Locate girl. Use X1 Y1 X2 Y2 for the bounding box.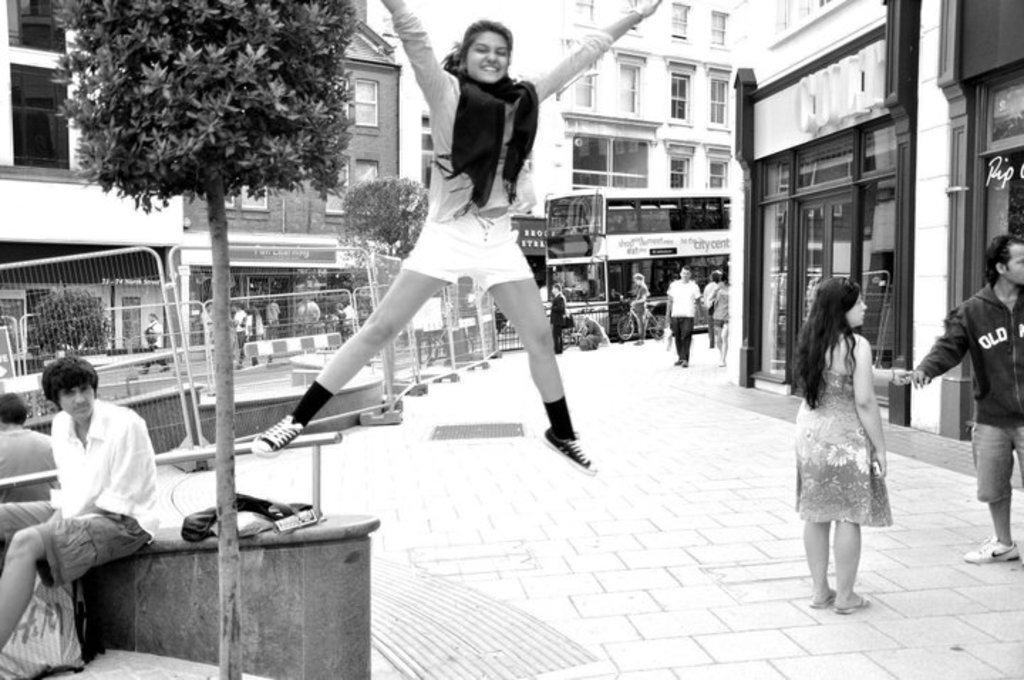
786 273 926 609.
